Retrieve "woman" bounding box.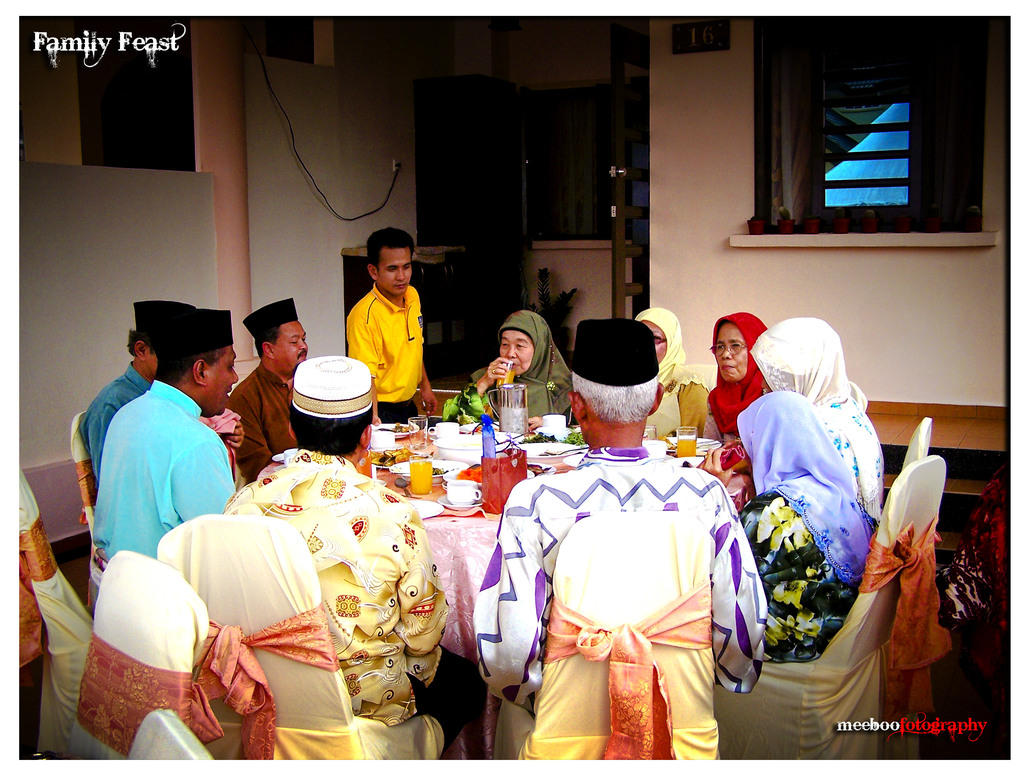
Bounding box: pyautogui.locateOnScreen(630, 307, 714, 433).
